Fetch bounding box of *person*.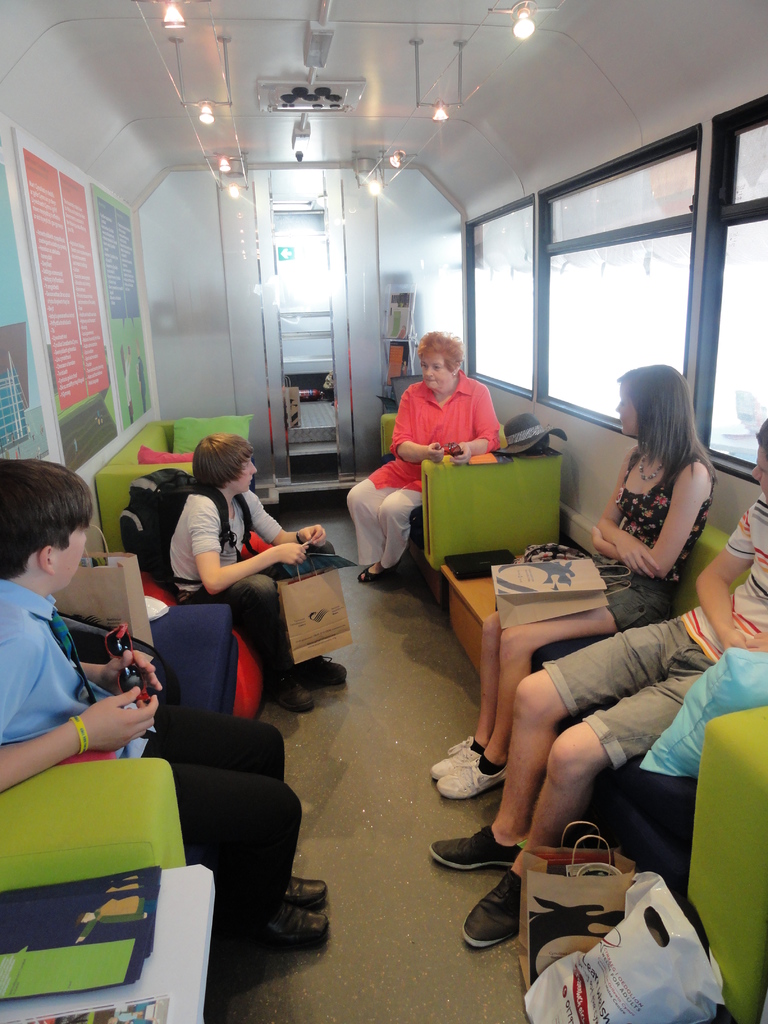
Bbox: (left=346, top=332, right=504, bottom=579).
